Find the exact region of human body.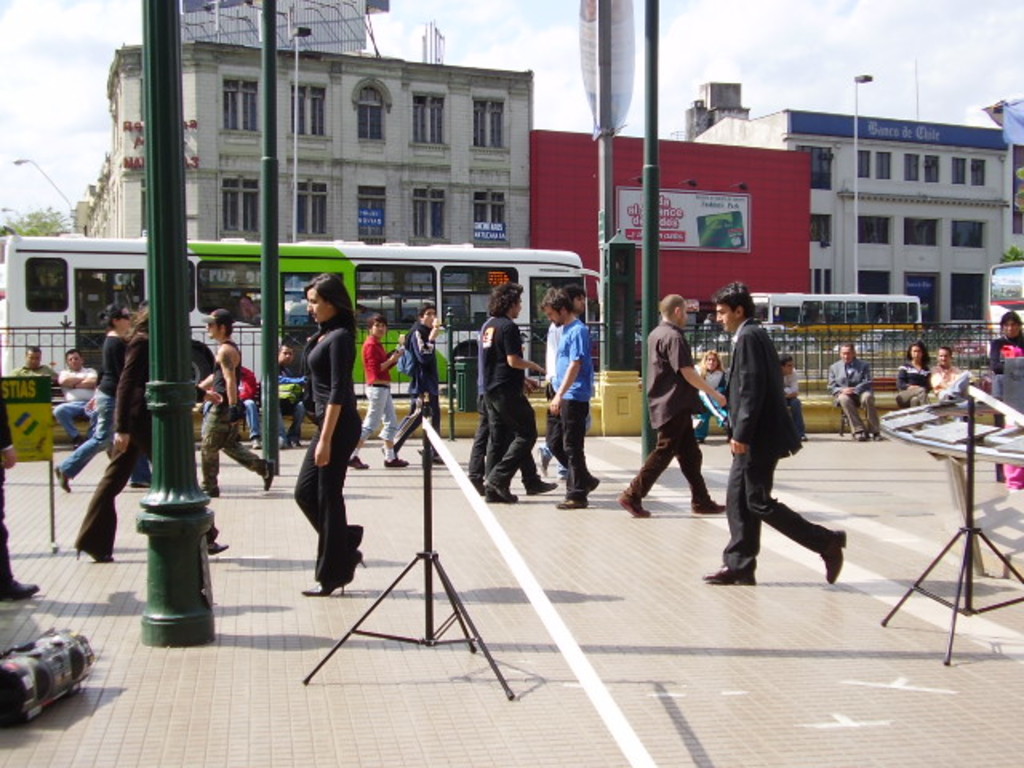
Exact region: (392, 299, 442, 461).
